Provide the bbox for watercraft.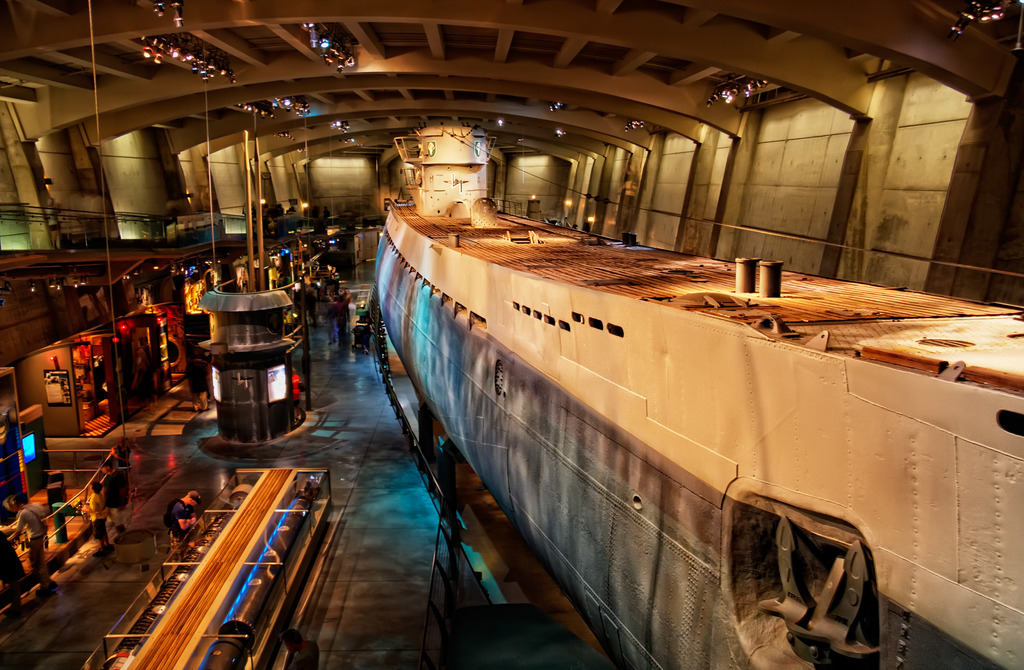
locate(320, 70, 1023, 632).
